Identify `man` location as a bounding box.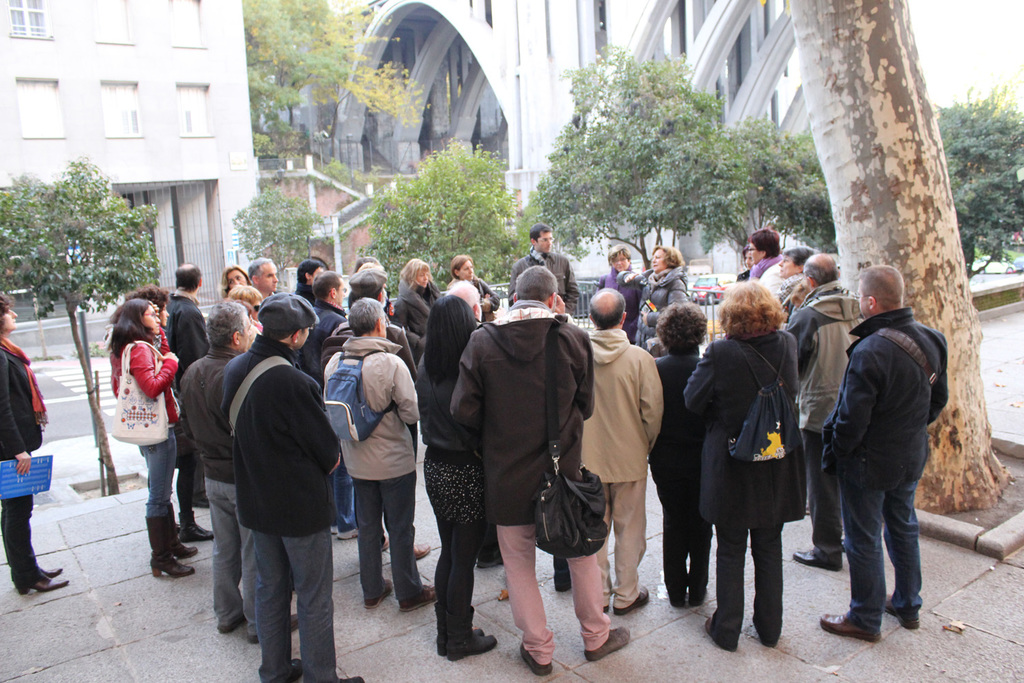
select_region(321, 289, 440, 611).
